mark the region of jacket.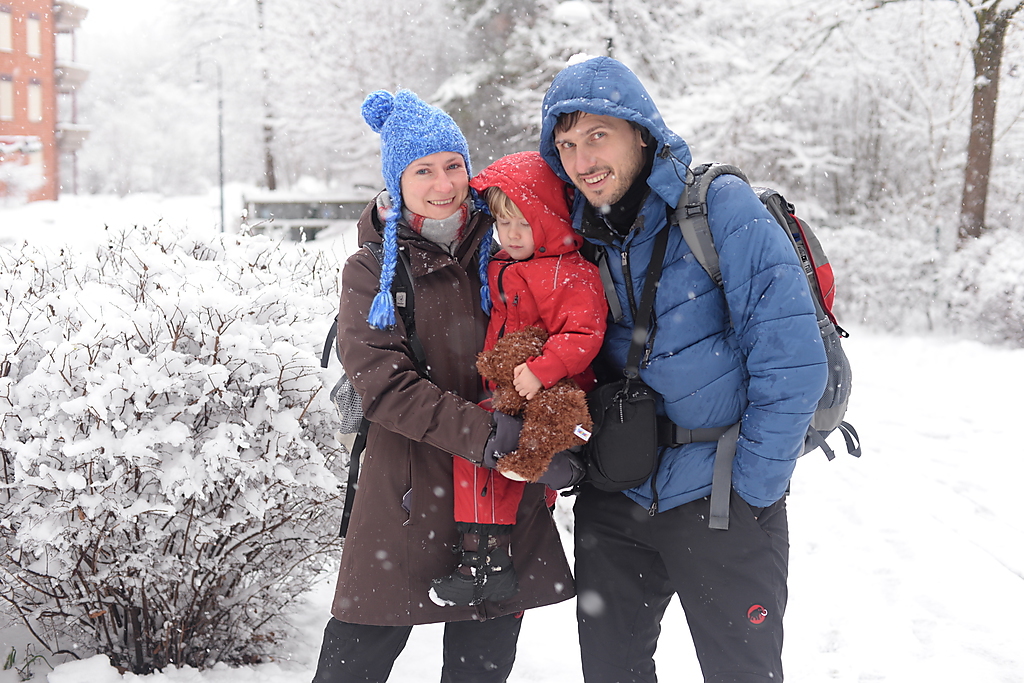
Region: 466, 143, 607, 397.
